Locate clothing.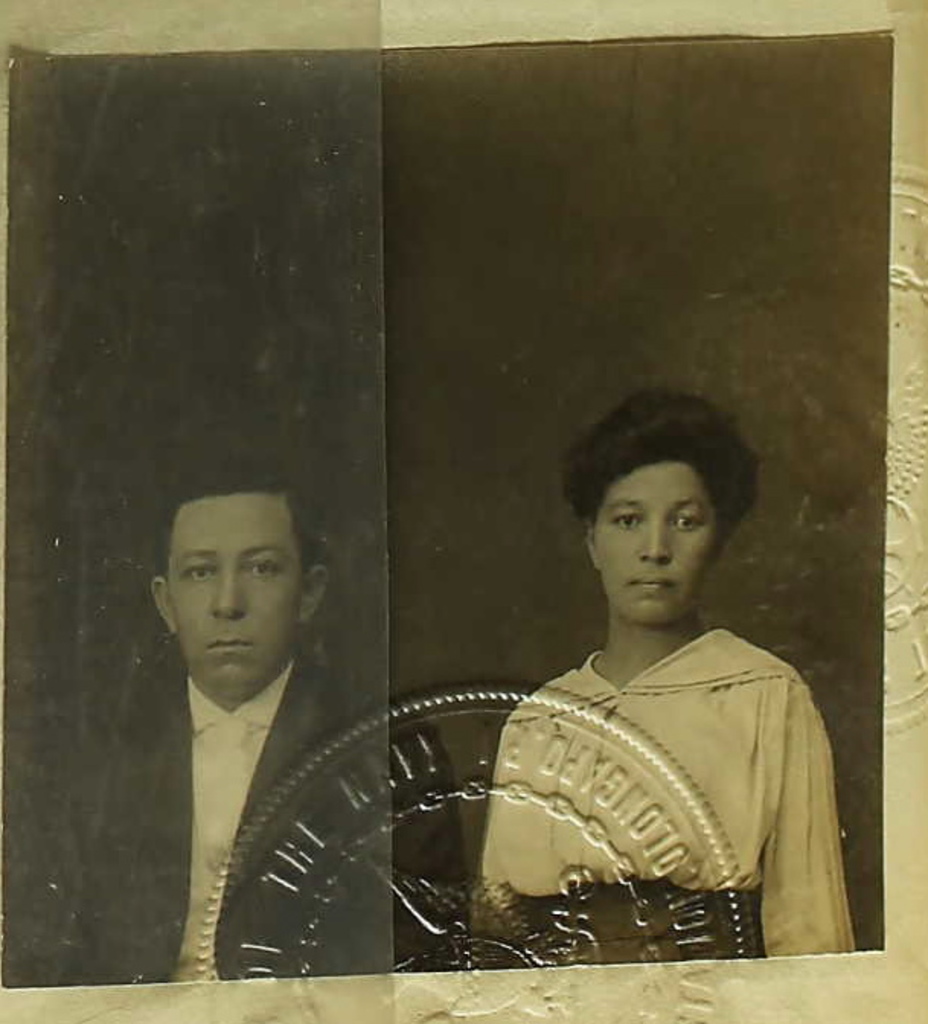
Bounding box: left=41, top=648, right=463, bottom=981.
